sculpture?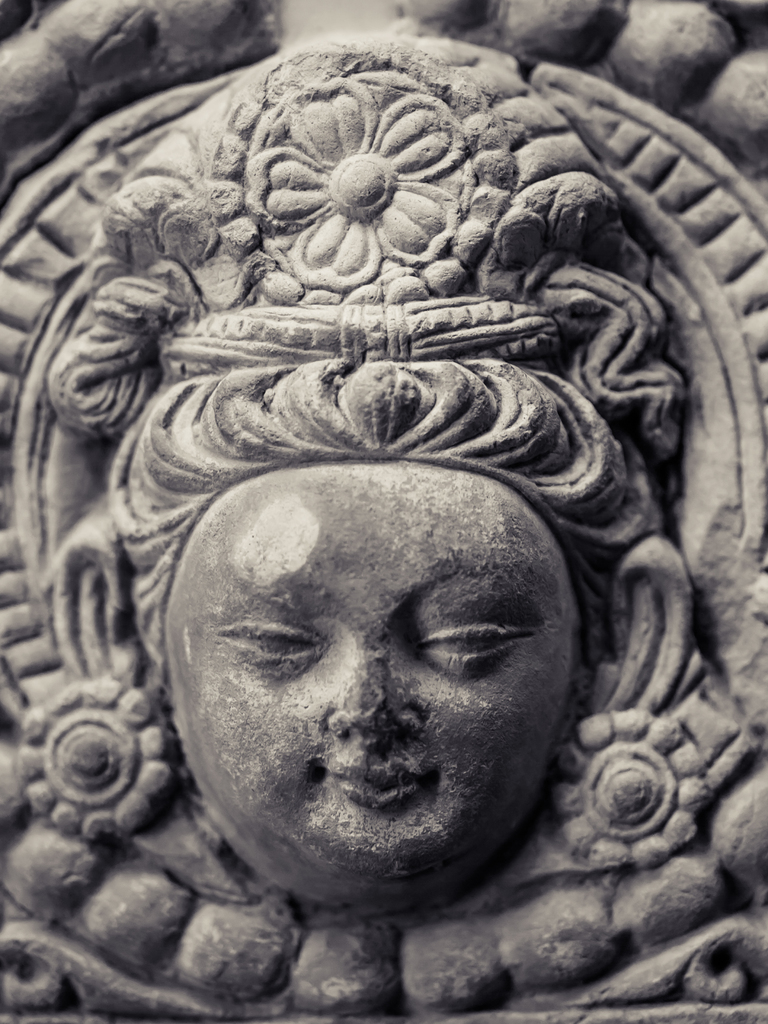
<bbox>27, 63, 758, 990</bbox>
